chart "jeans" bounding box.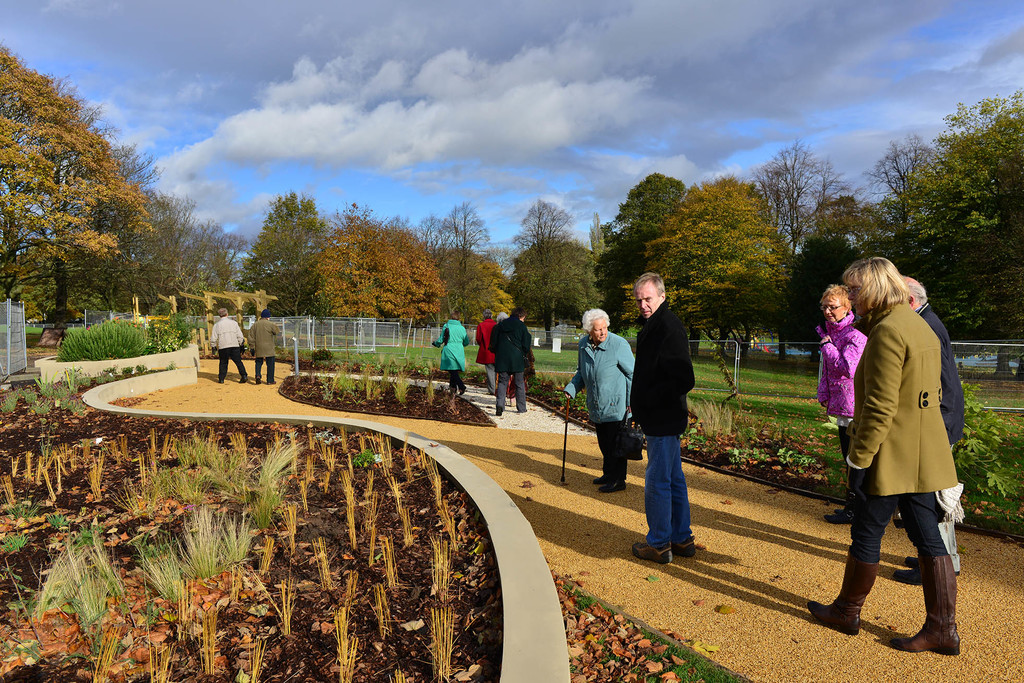
Charted: 853/490/959/558.
